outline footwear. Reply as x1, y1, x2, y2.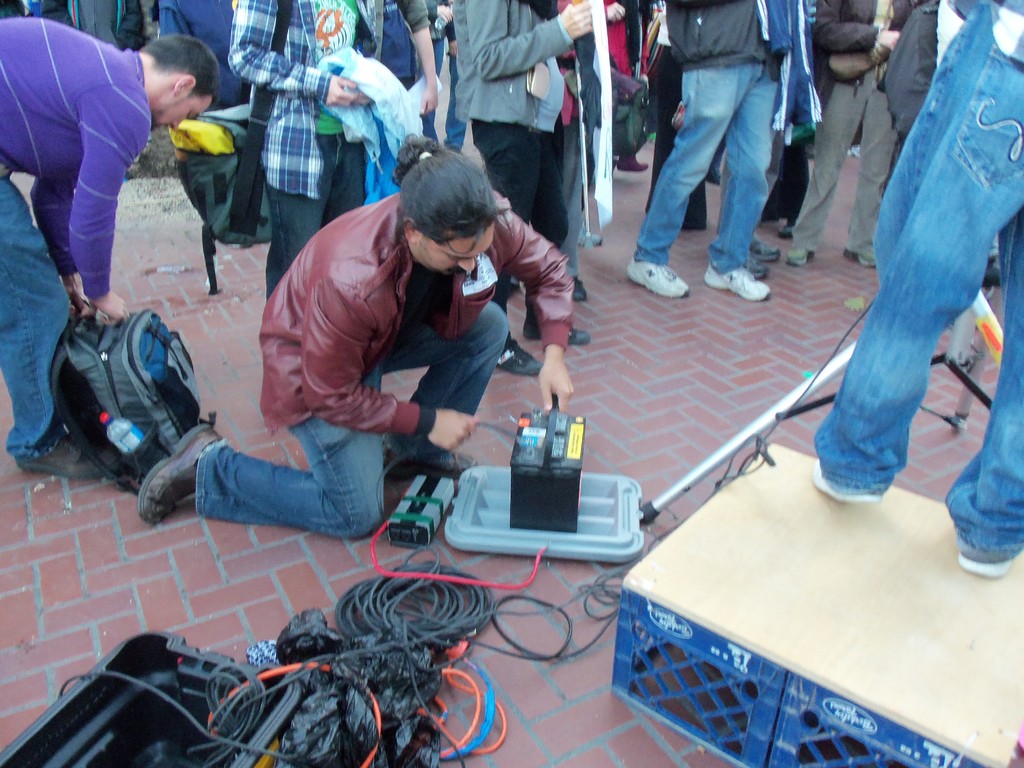
564, 271, 591, 303.
